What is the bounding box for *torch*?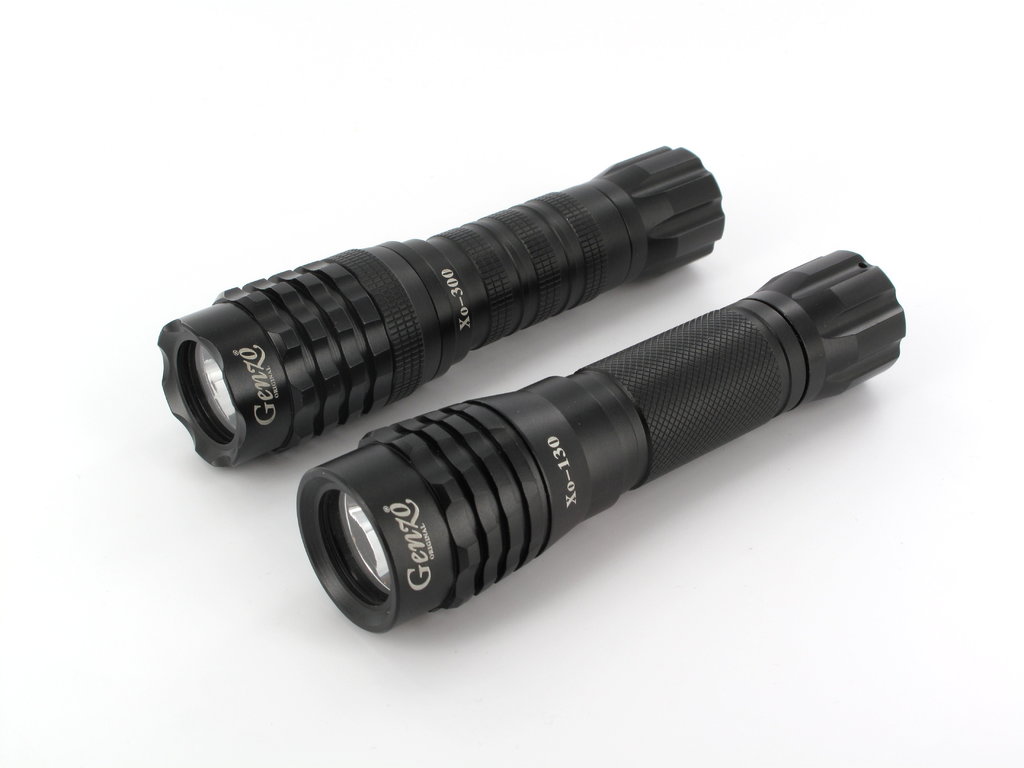
BBox(294, 250, 907, 634).
